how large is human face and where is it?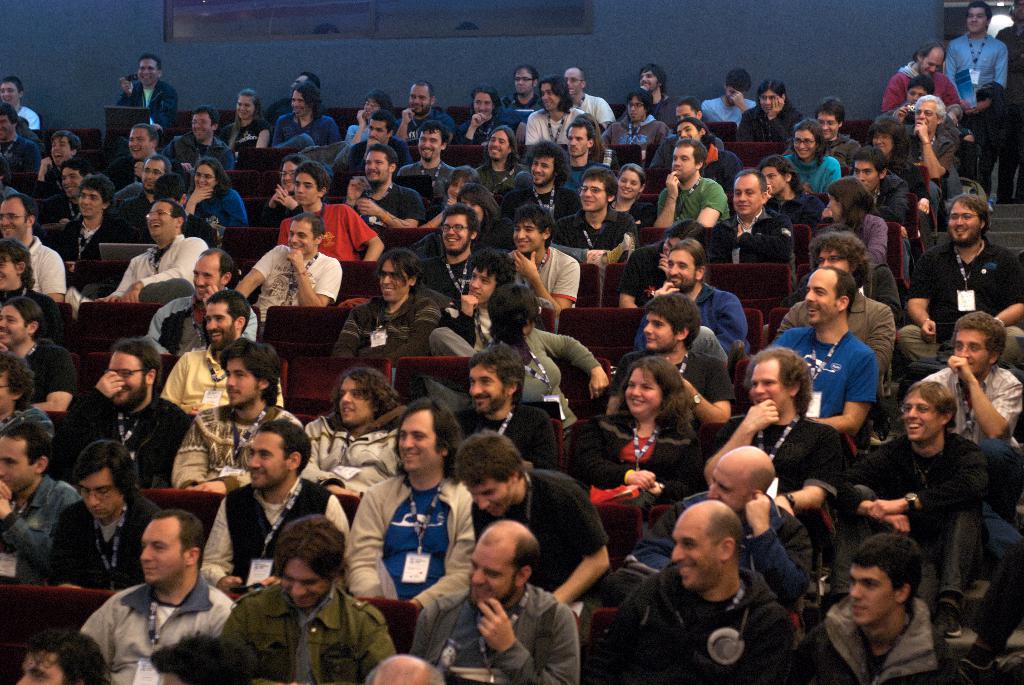
Bounding box: left=950, top=199, right=977, bottom=240.
